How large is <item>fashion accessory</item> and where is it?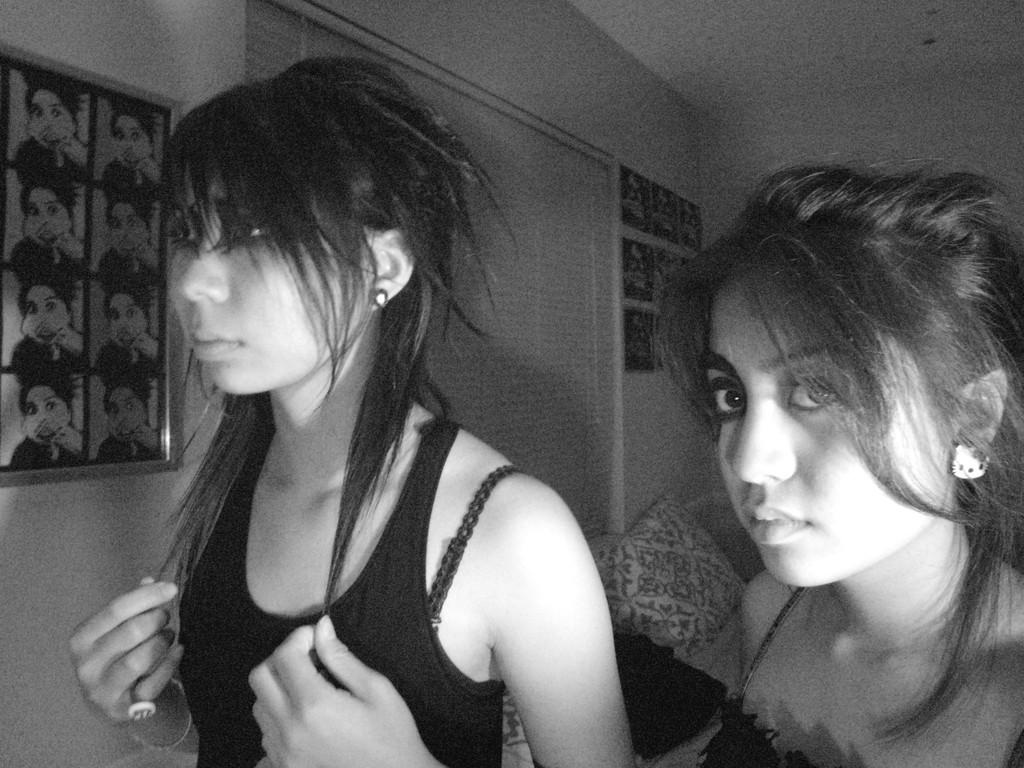
Bounding box: [951,442,991,477].
